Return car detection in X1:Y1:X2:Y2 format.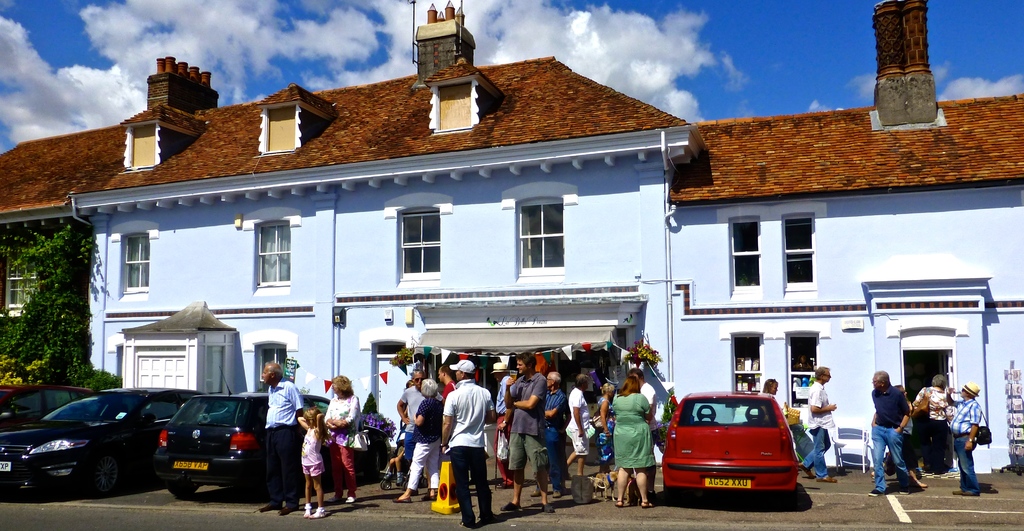
0:384:95:432.
